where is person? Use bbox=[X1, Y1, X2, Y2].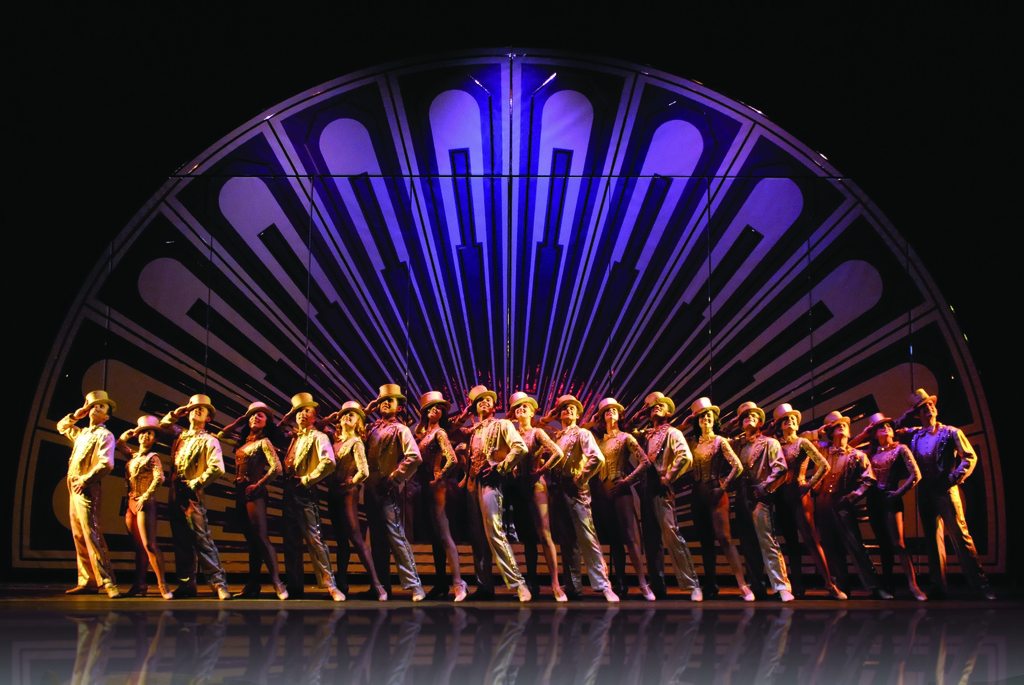
bbox=[506, 386, 568, 604].
